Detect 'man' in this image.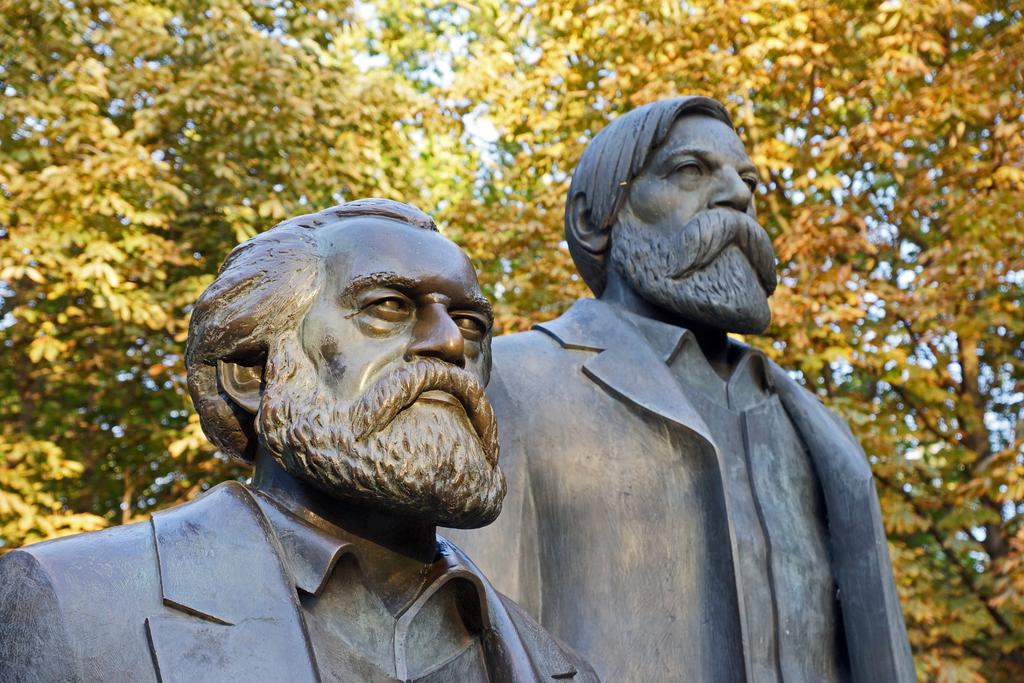
Detection: 0:195:602:682.
